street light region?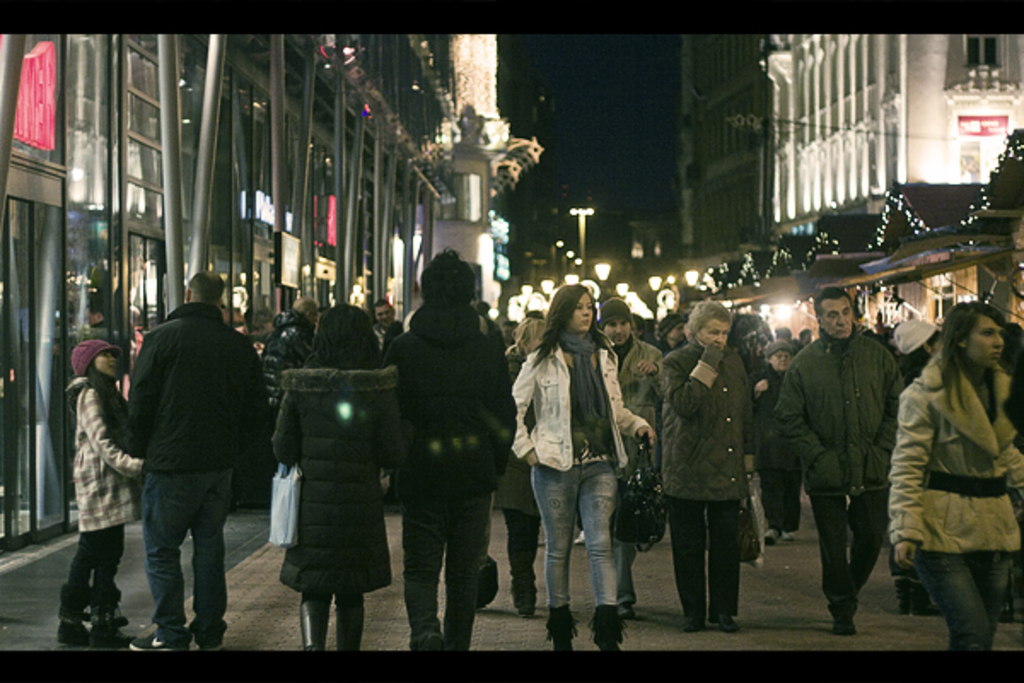
locate(544, 277, 556, 295)
